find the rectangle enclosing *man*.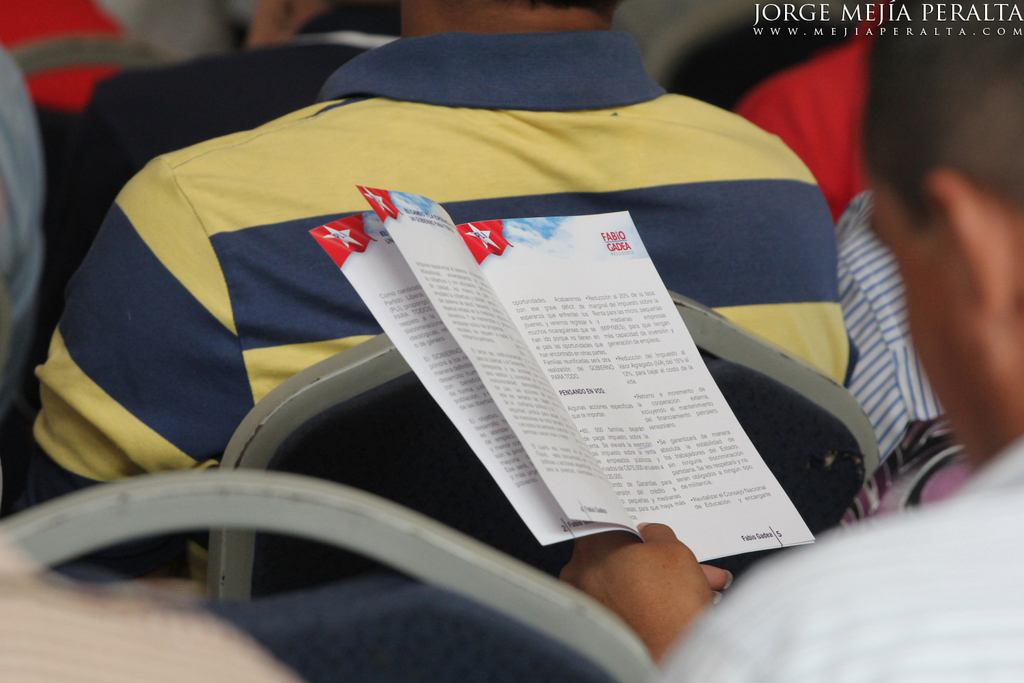
crop(31, 0, 861, 619).
